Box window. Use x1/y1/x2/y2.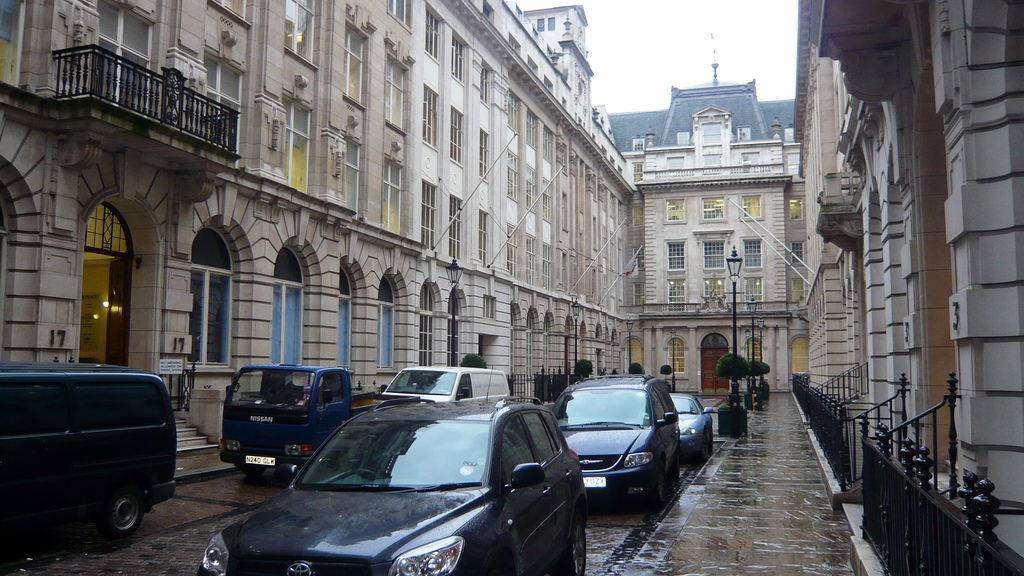
611/159/617/166.
